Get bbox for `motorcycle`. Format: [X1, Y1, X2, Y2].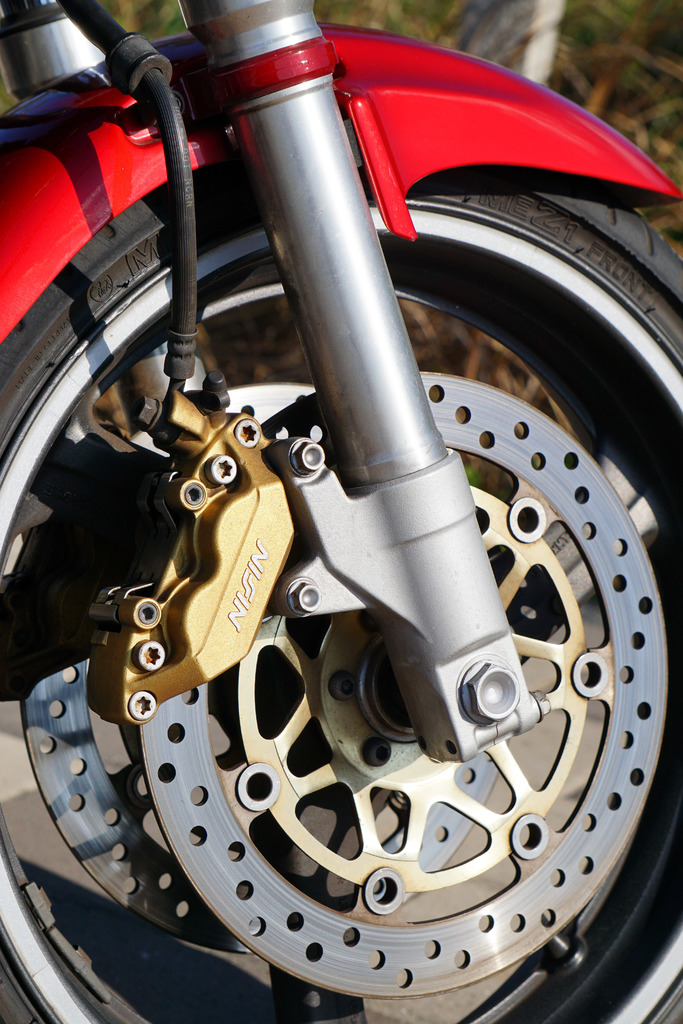
[0, 0, 682, 1023].
